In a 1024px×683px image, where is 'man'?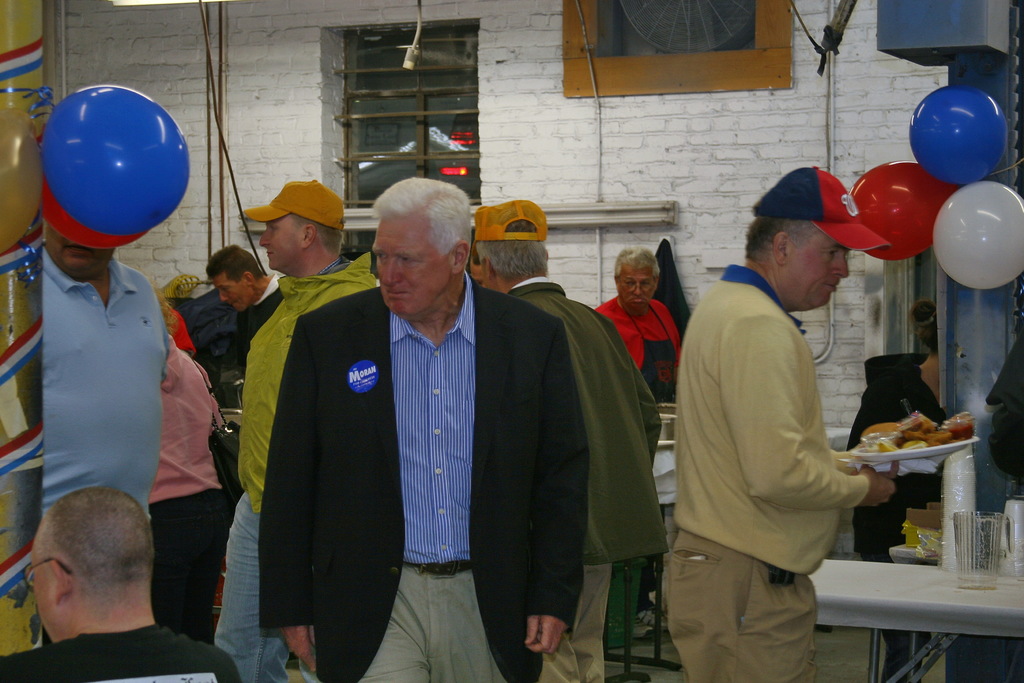
[left=0, top=490, right=243, bottom=682].
